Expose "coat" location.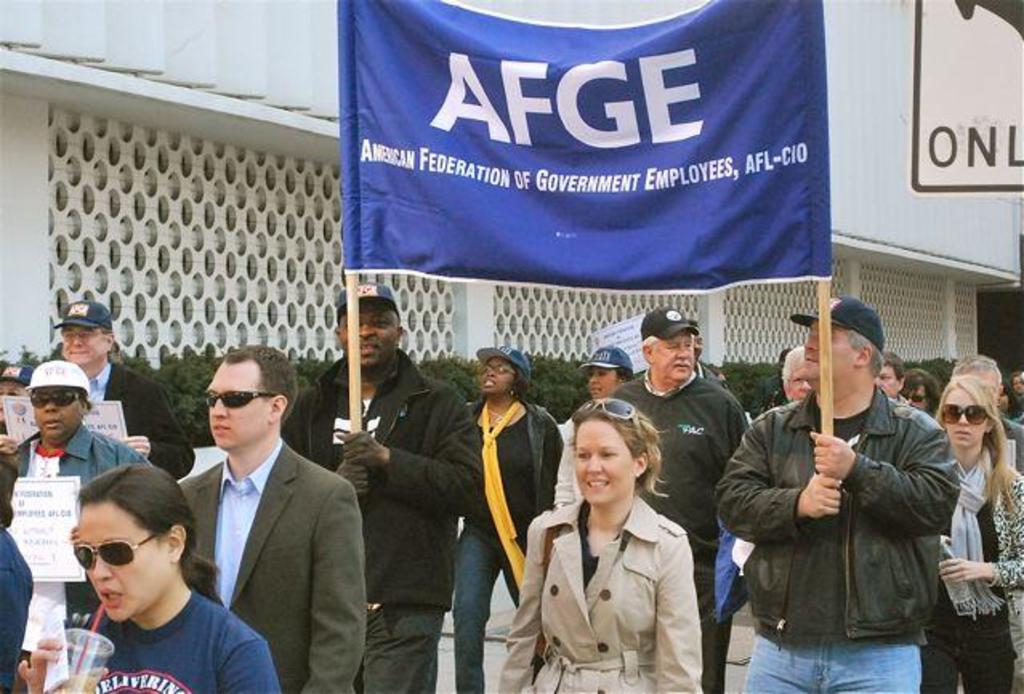
Exposed at <box>173,430,361,692</box>.
